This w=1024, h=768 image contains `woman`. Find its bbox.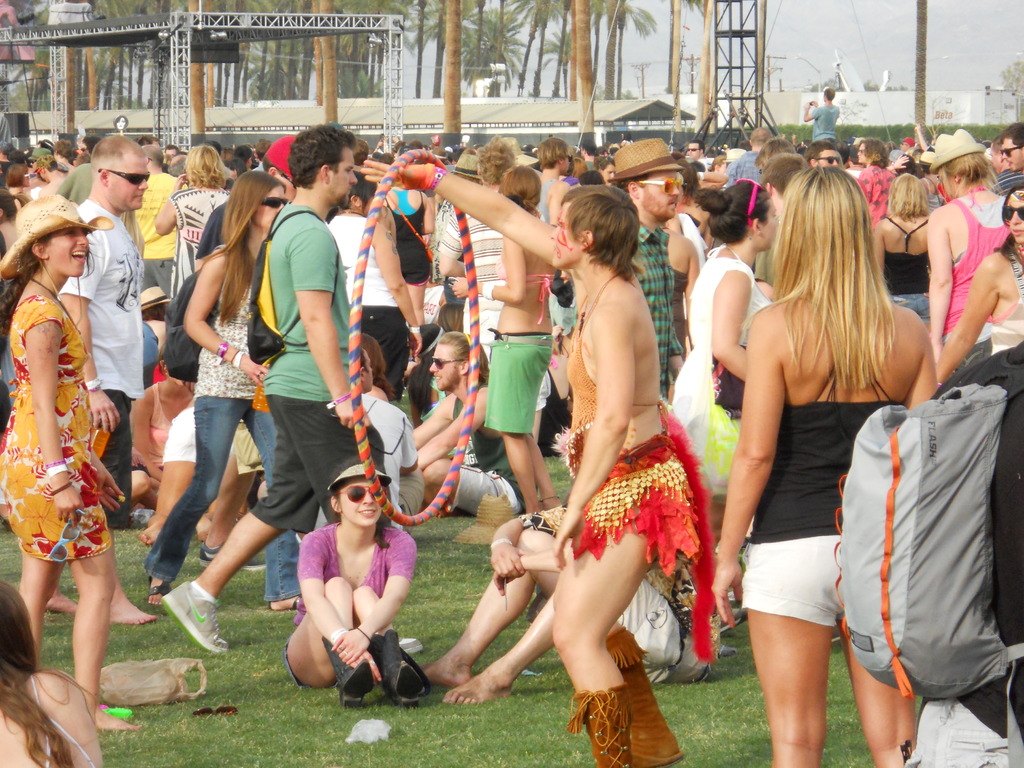
(x1=932, y1=189, x2=1023, y2=382).
